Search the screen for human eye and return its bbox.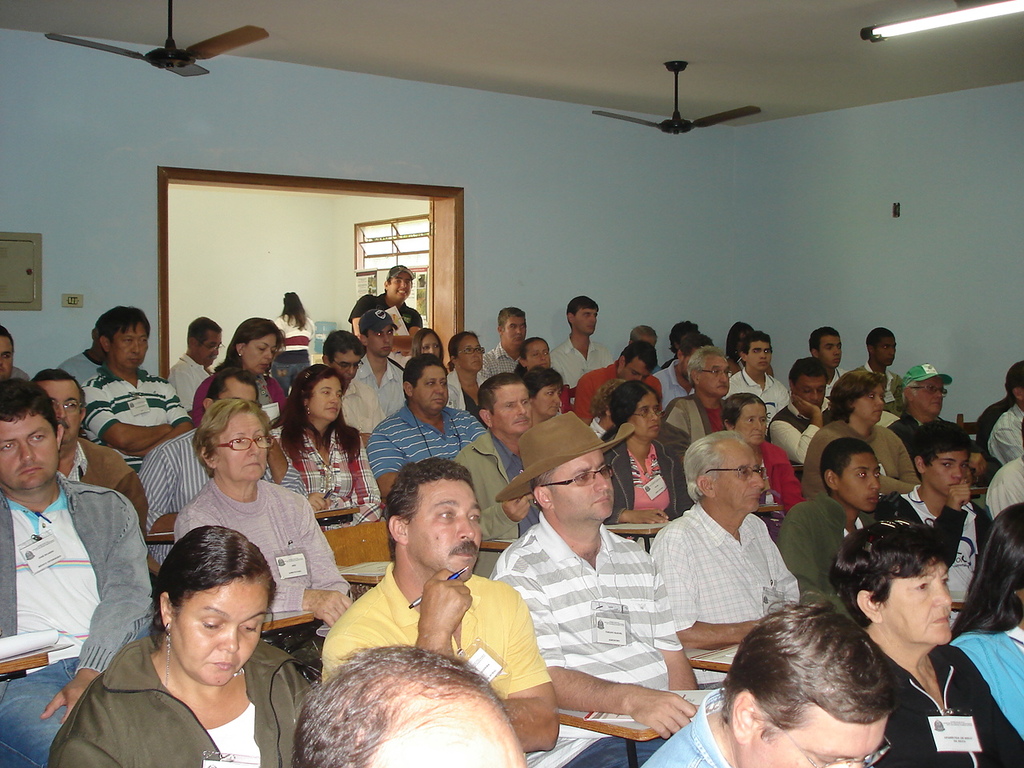
Found: [left=270, top=347, right=276, bottom=355].
